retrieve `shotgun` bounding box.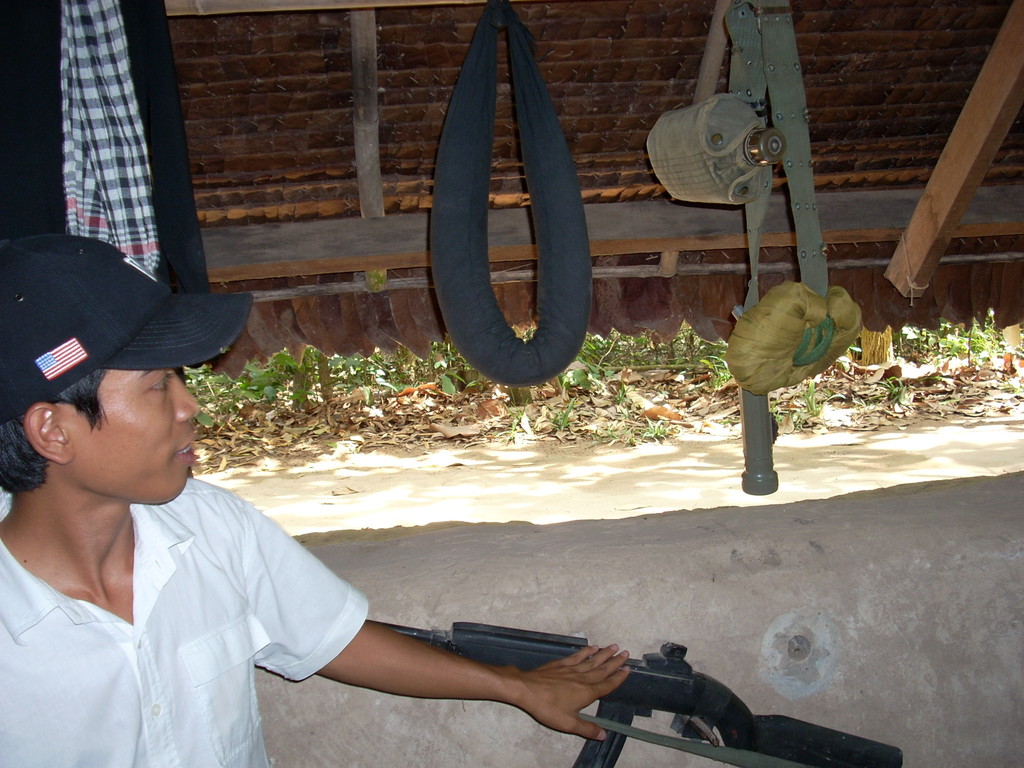
Bounding box: 364/621/903/767.
